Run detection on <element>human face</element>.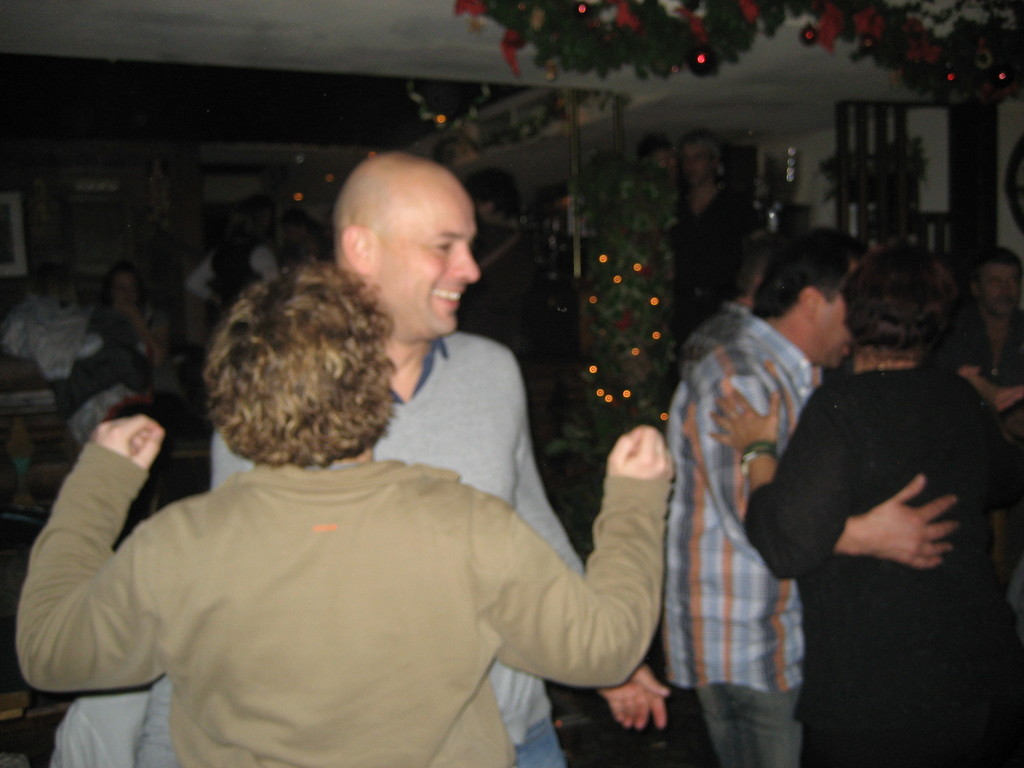
Result: [left=811, top=273, right=854, bottom=373].
